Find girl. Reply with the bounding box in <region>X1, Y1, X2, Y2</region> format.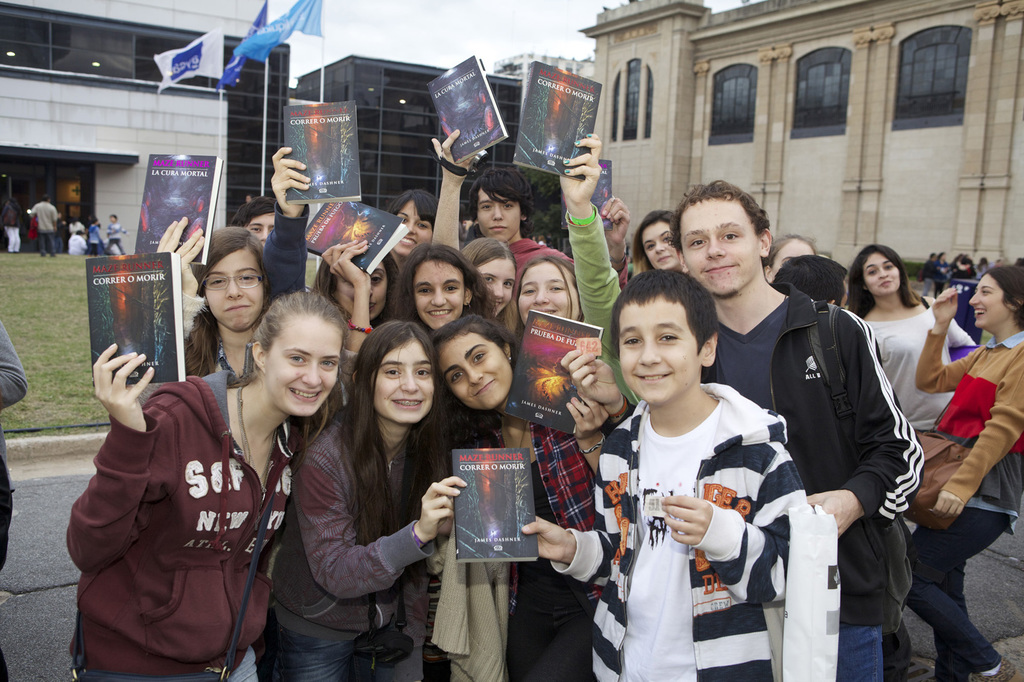
<region>902, 266, 1023, 681</region>.
